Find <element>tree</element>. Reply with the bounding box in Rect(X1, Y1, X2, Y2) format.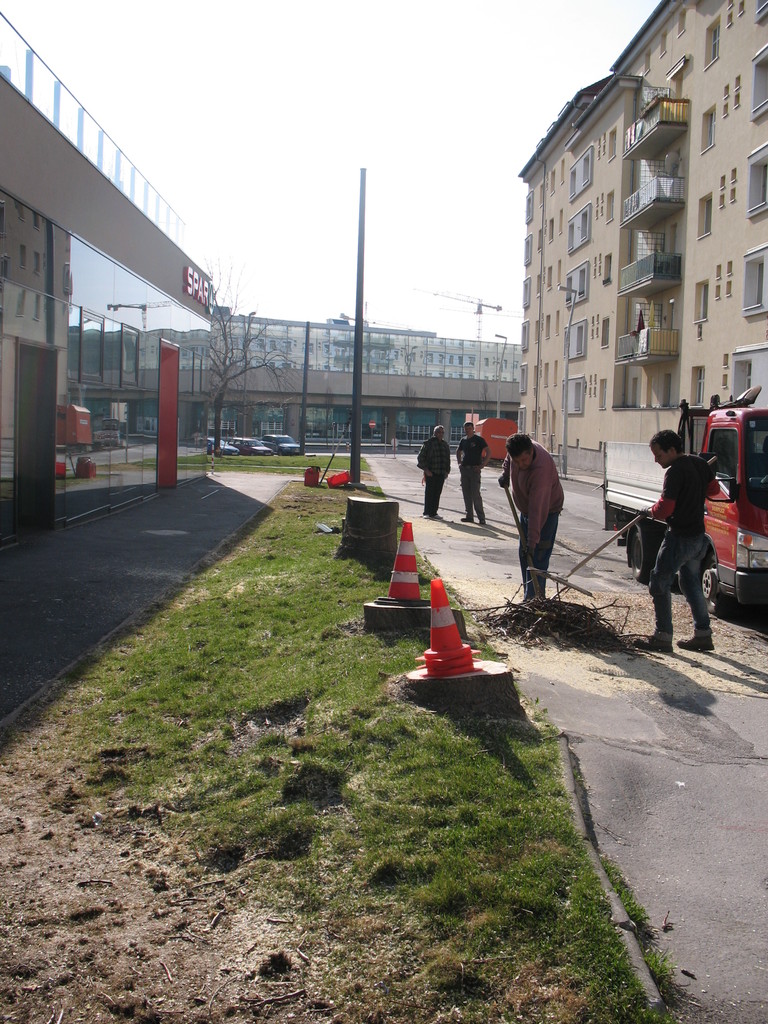
Rect(207, 268, 275, 449).
